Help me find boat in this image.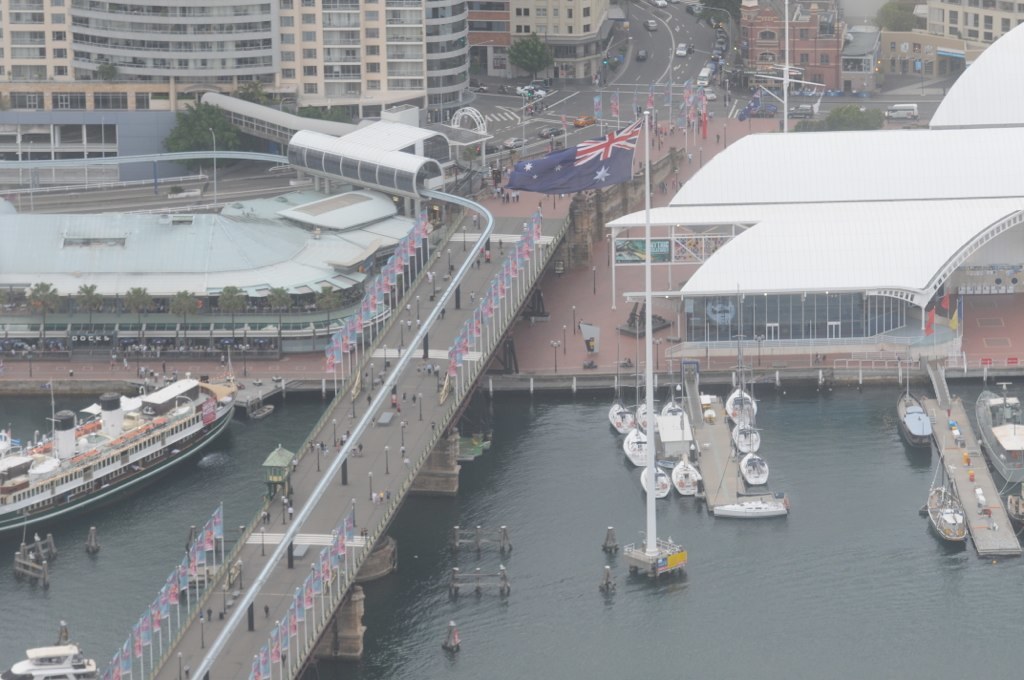
Found it: l=737, t=420, r=769, b=458.
